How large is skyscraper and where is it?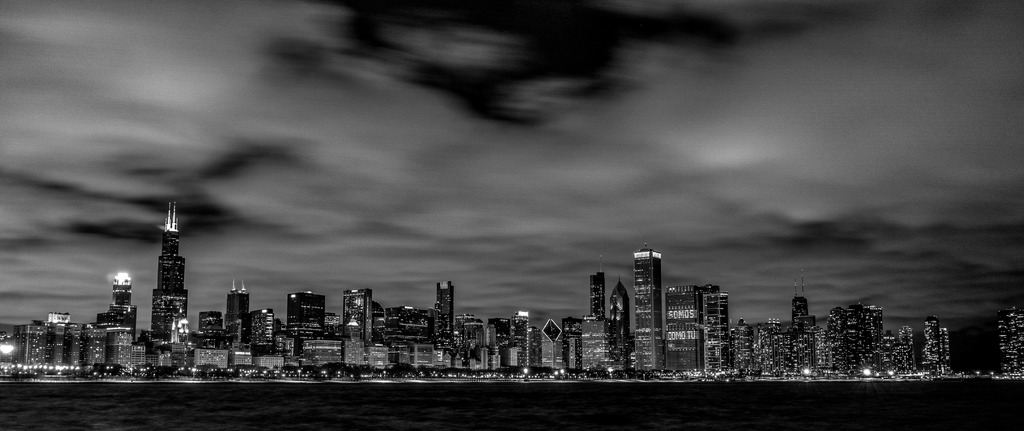
Bounding box: 435:275:457:337.
